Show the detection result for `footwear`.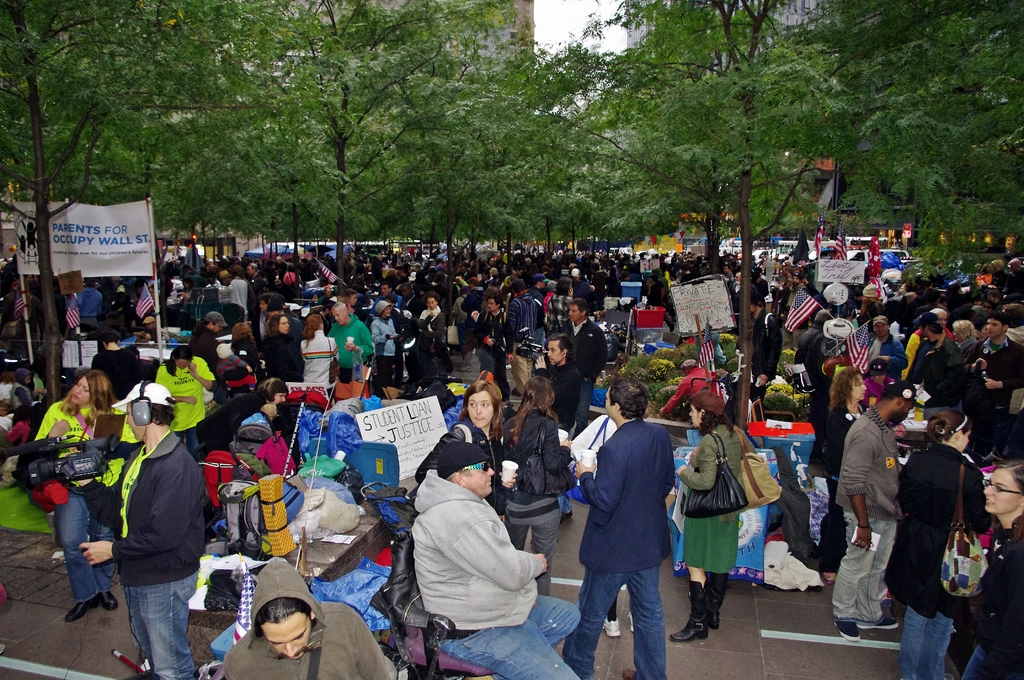
bbox=[671, 579, 710, 639].
